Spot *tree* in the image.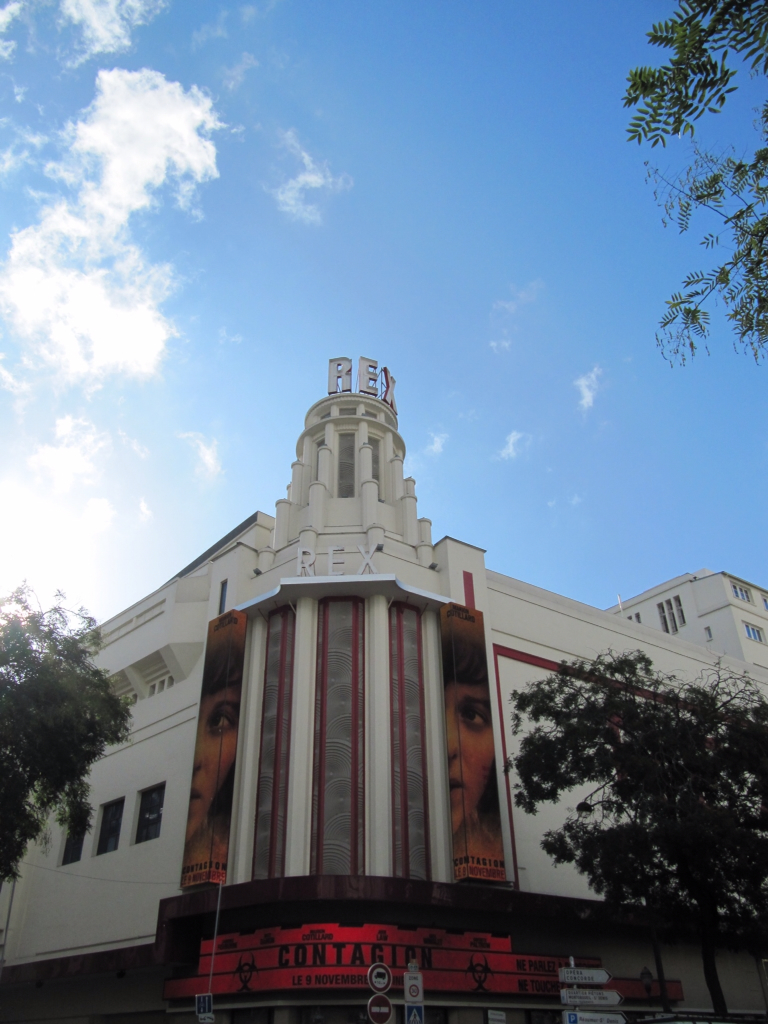
*tree* found at box=[505, 616, 748, 964].
